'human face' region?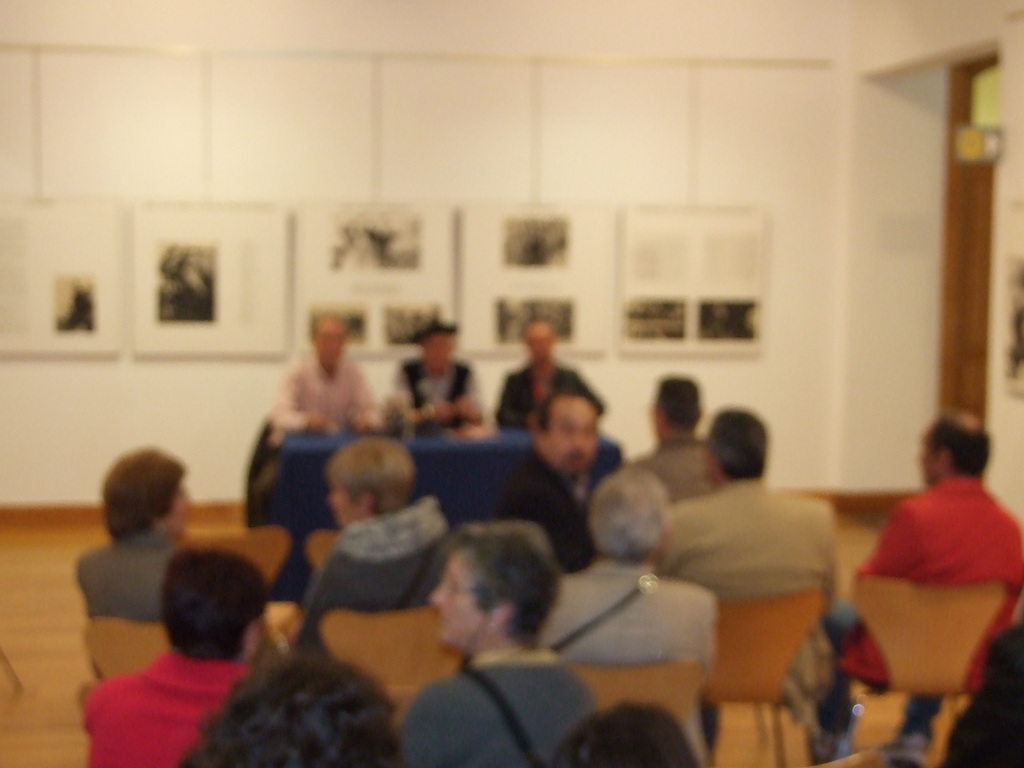
region(543, 401, 602, 476)
